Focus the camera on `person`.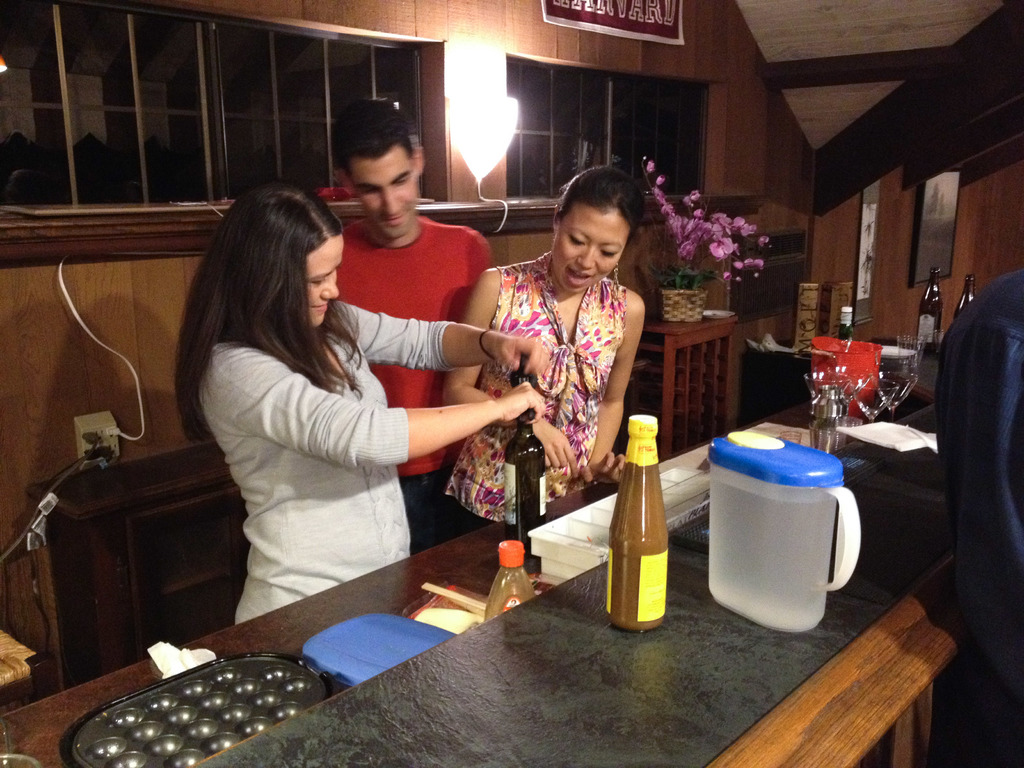
Focus region: left=327, top=101, right=497, bottom=519.
